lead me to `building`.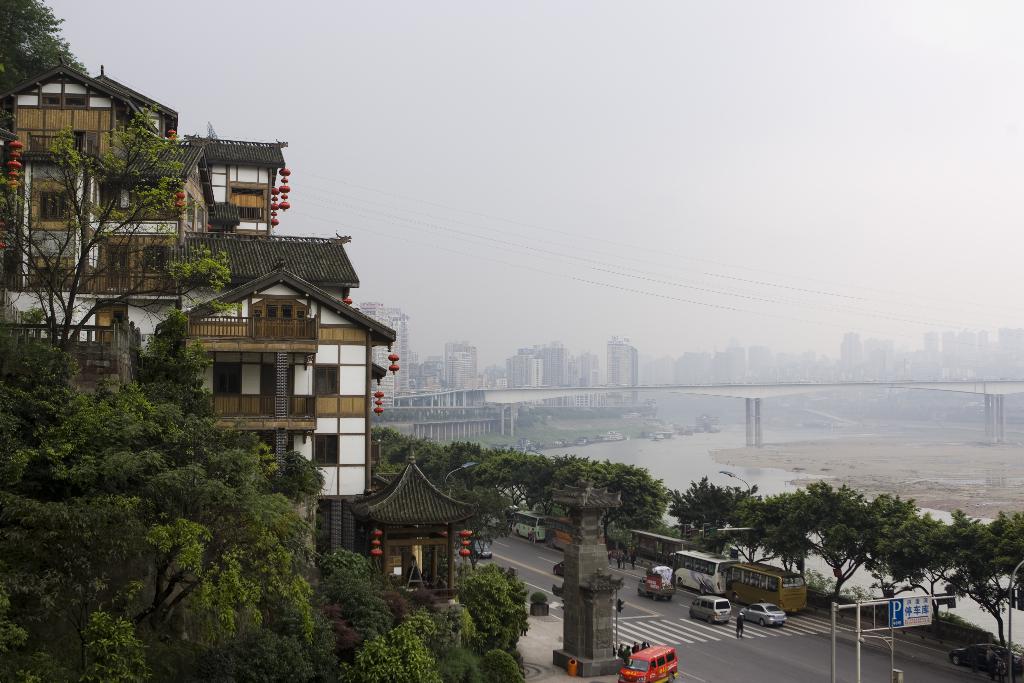
Lead to region(0, 53, 396, 572).
